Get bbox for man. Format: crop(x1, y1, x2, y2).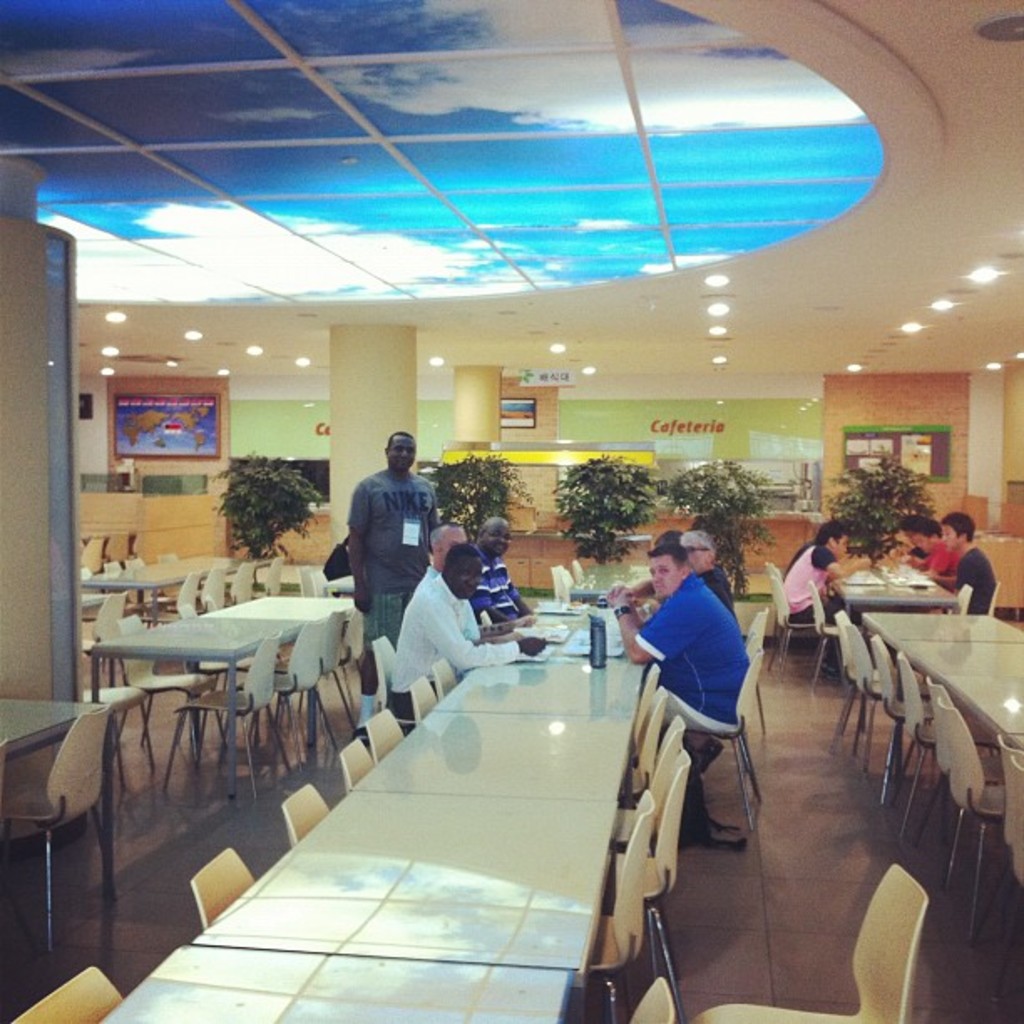
crop(691, 537, 733, 634).
